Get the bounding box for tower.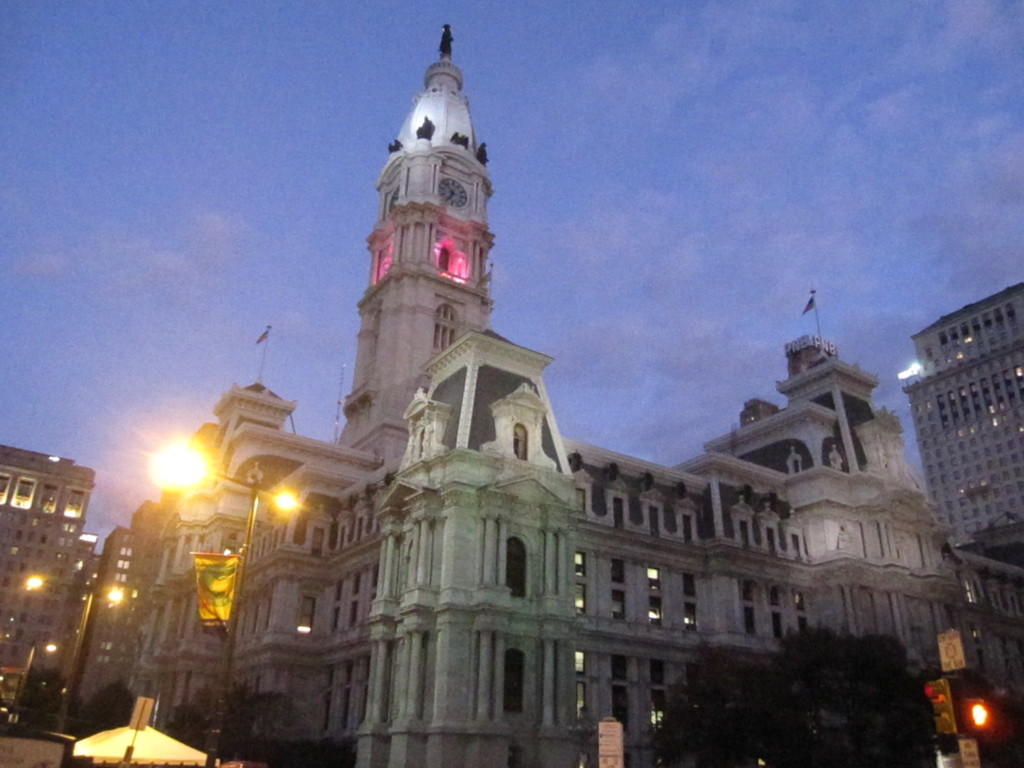
left=336, top=28, right=495, bottom=470.
